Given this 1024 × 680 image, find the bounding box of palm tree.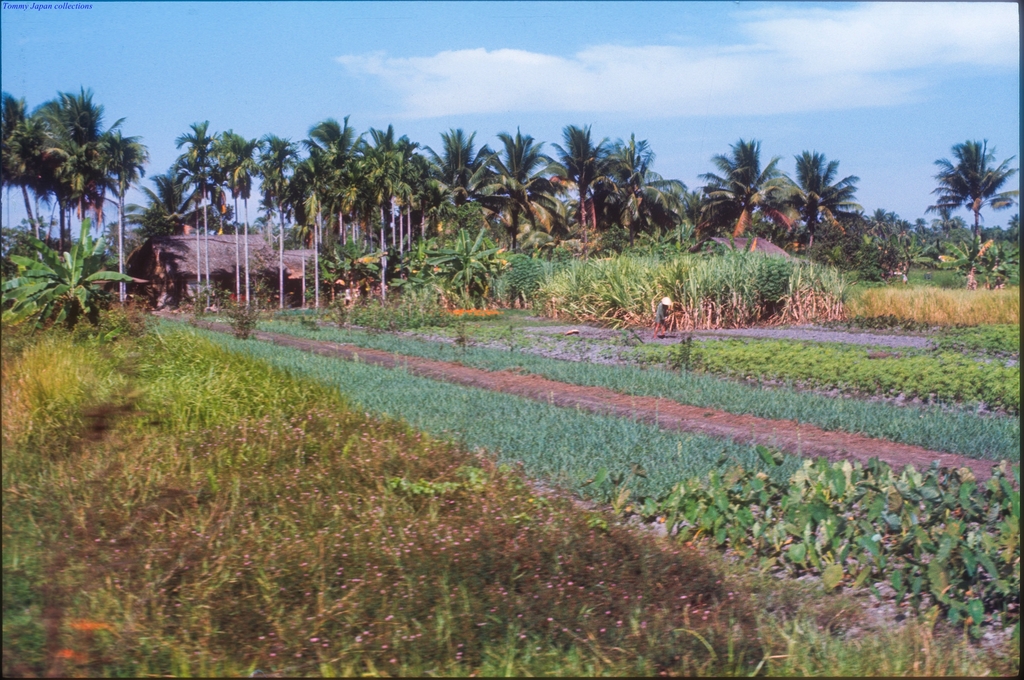
BBox(698, 125, 813, 249).
